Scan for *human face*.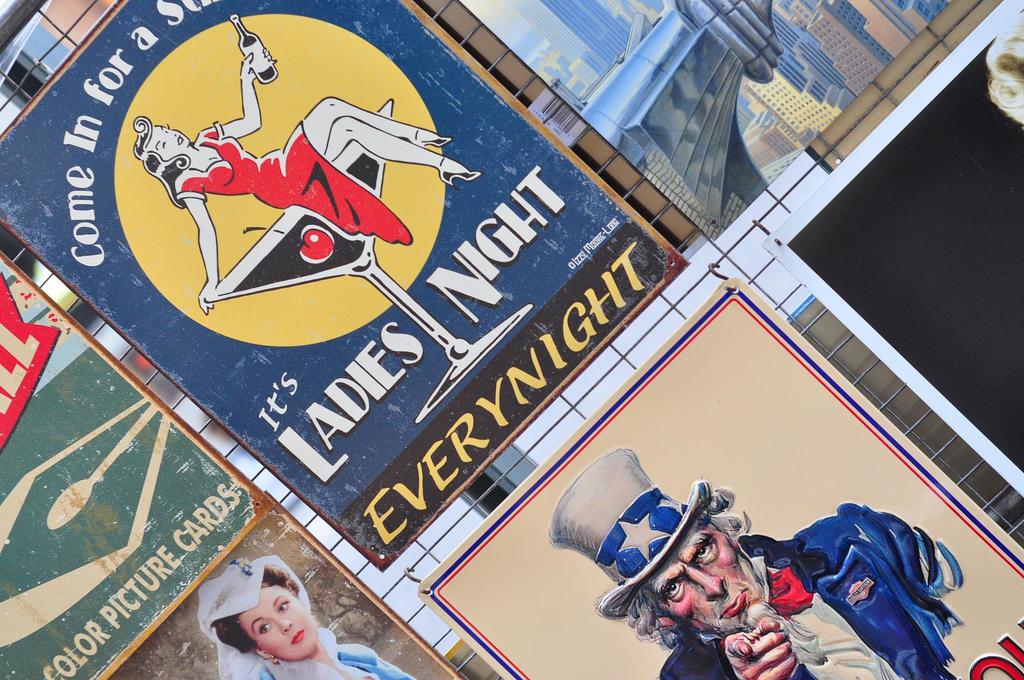
Scan result: (639,526,766,638).
